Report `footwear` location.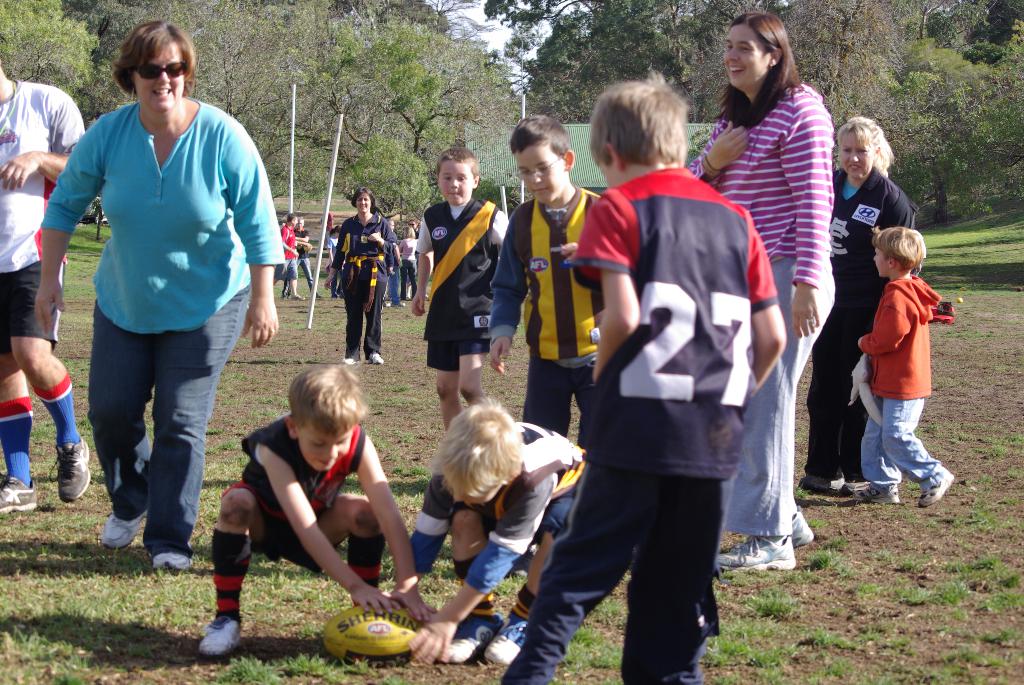
Report: region(100, 505, 154, 548).
